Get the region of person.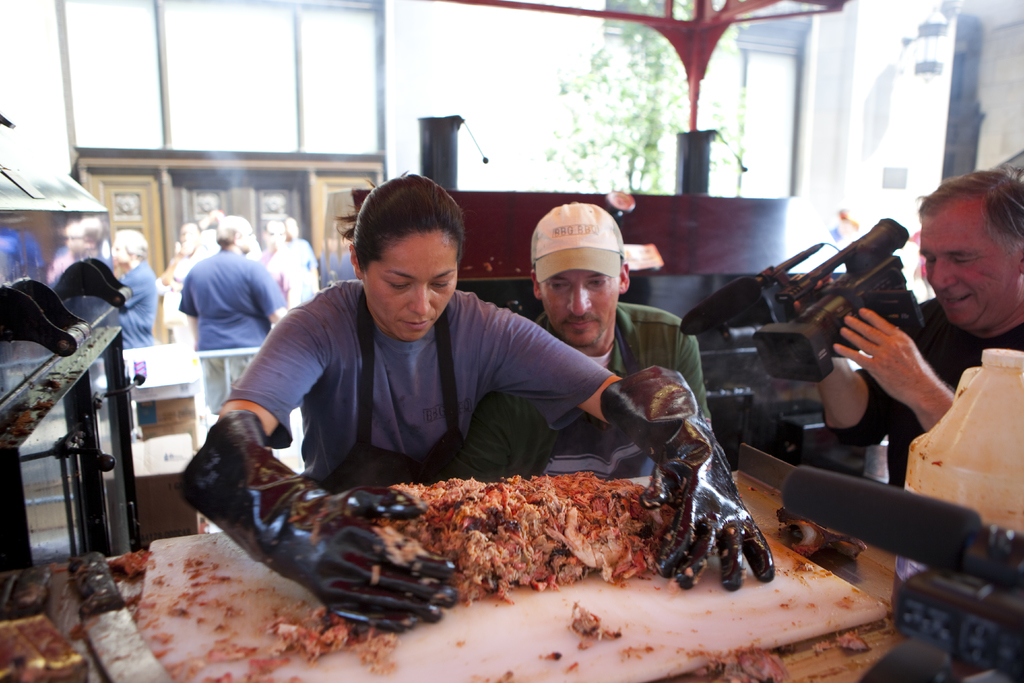
511,208,714,454.
